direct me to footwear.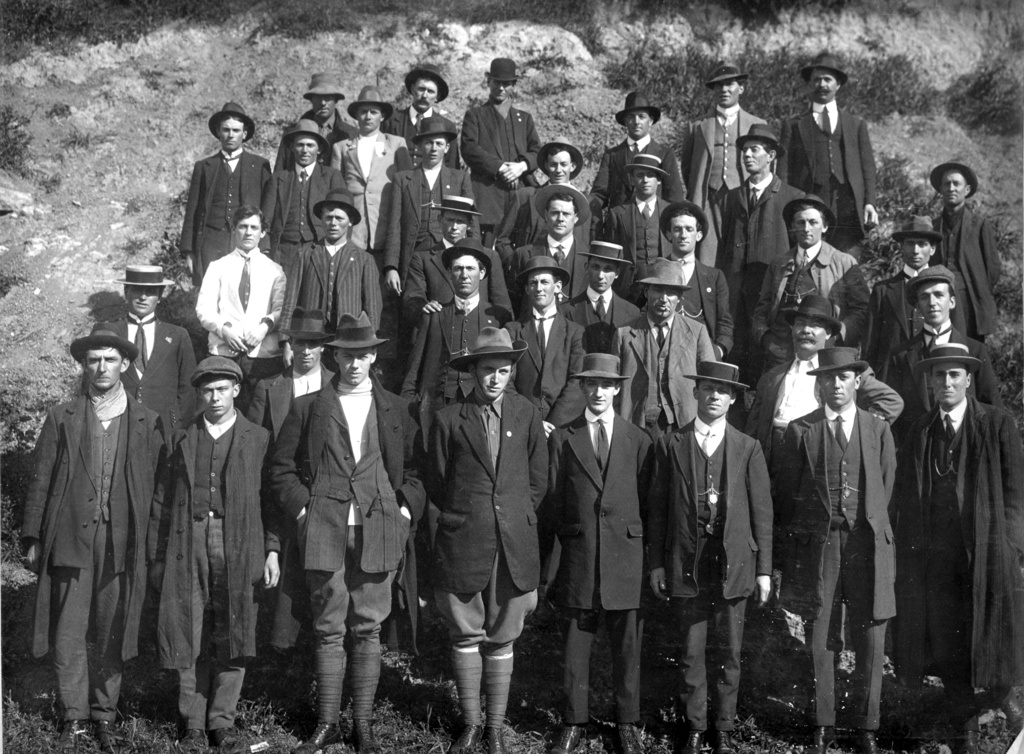
Direction: Rect(180, 717, 206, 753).
